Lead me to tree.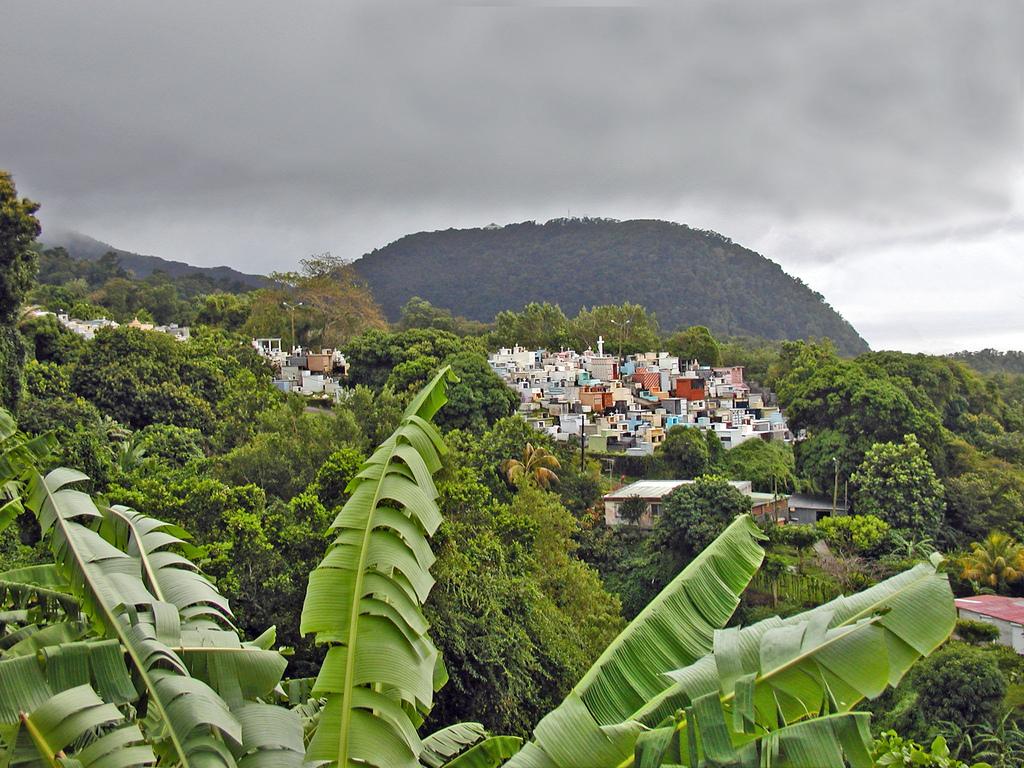
Lead to l=193, t=292, r=249, b=333.
